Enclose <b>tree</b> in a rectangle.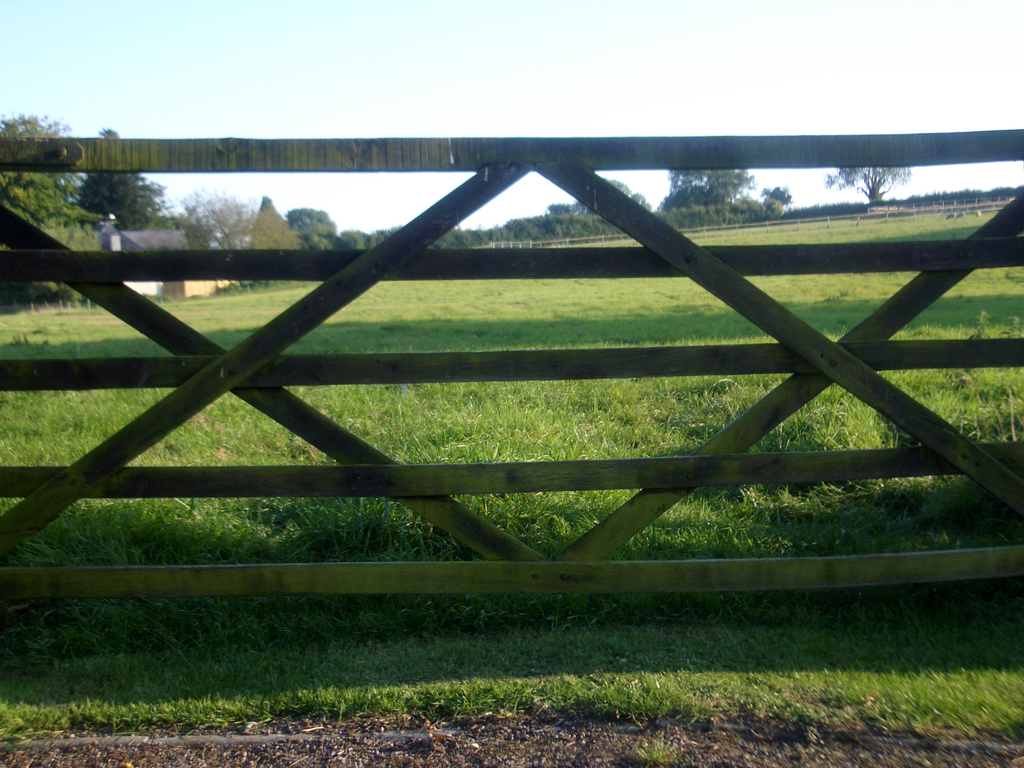
locate(244, 193, 312, 260).
